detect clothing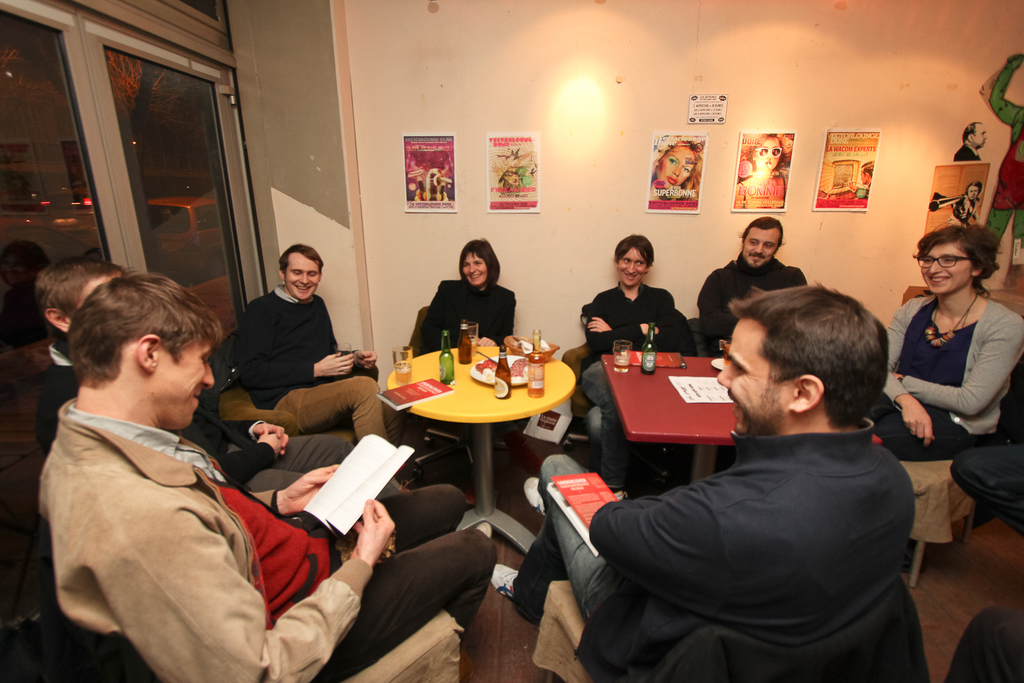
(x1=229, y1=284, x2=401, y2=449)
